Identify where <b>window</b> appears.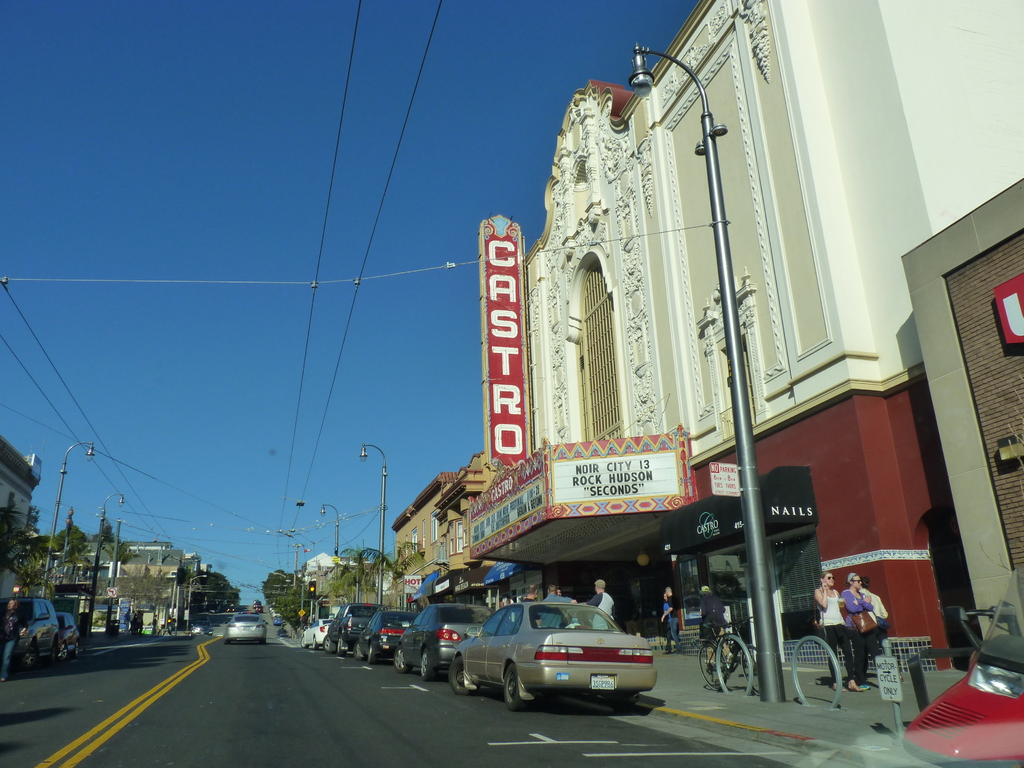
Appears at crop(454, 520, 467, 550).
